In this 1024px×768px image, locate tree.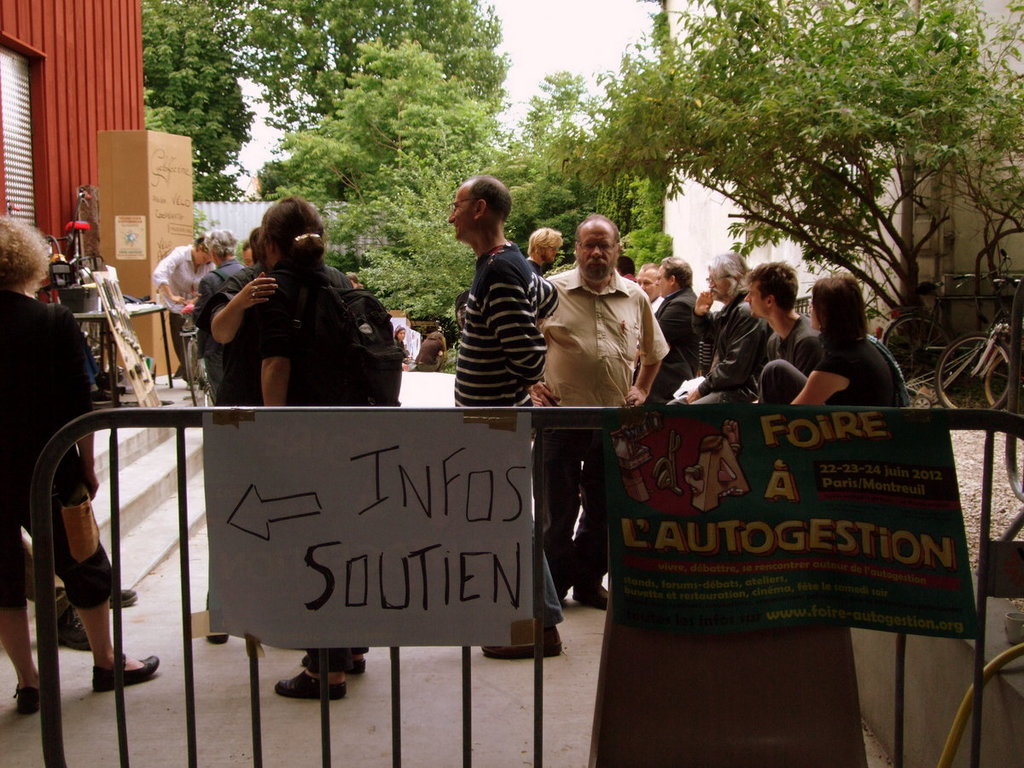
Bounding box: crop(539, 2, 1023, 370).
